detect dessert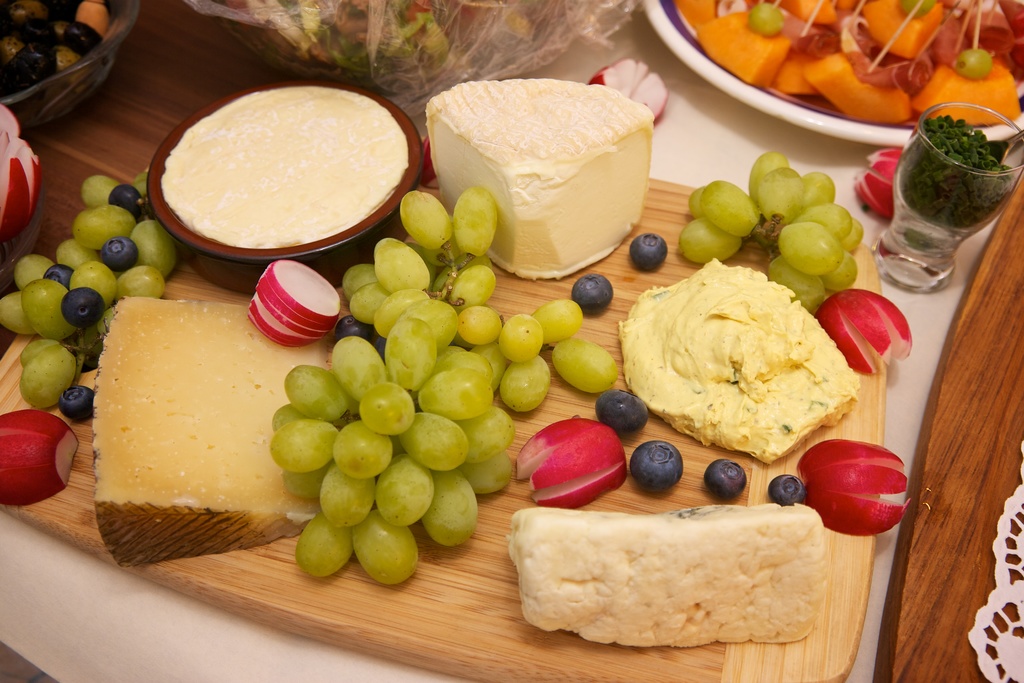
(x1=422, y1=71, x2=664, y2=279)
